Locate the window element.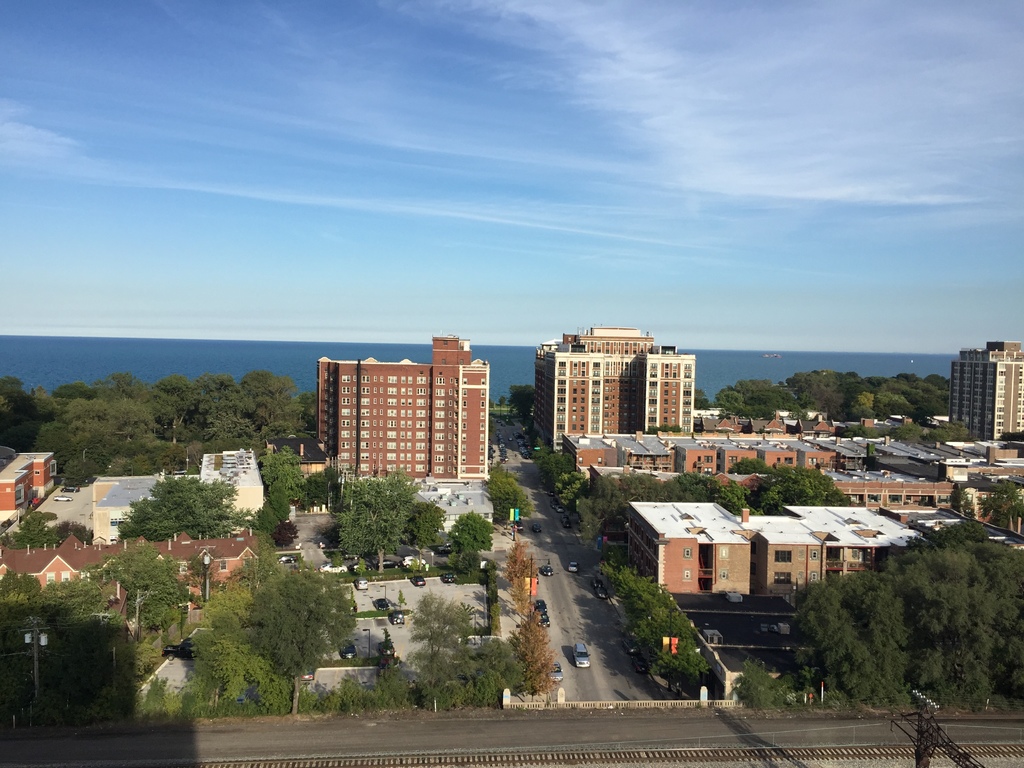
Element bbox: box=[748, 543, 755, 556].
